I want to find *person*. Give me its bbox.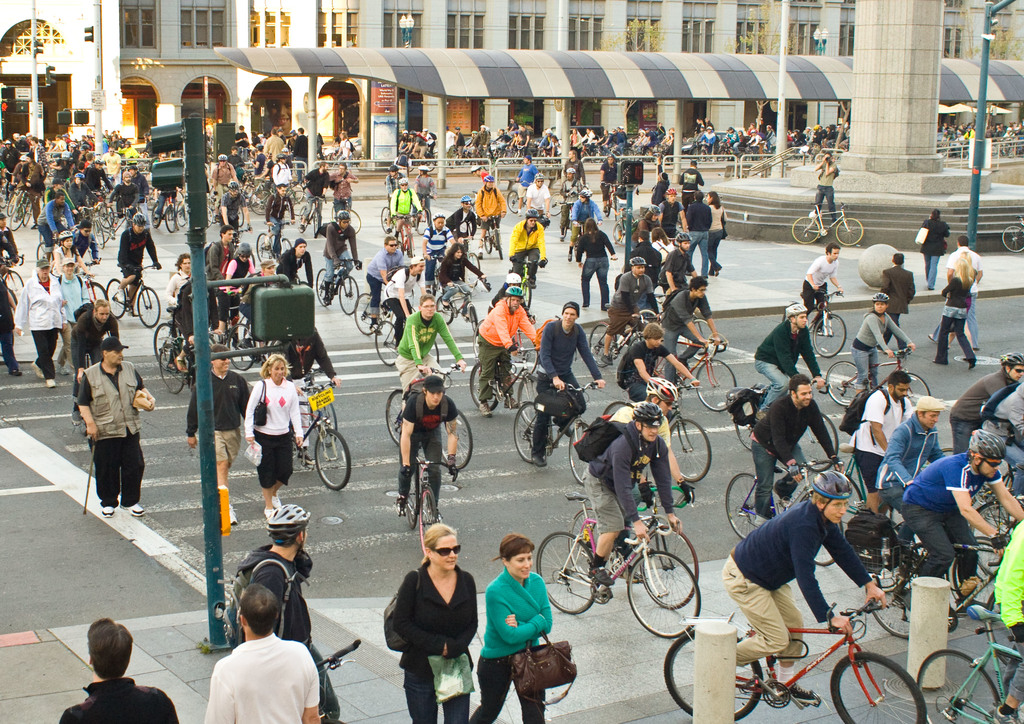
bbox=(220, 186, 252, 229).
